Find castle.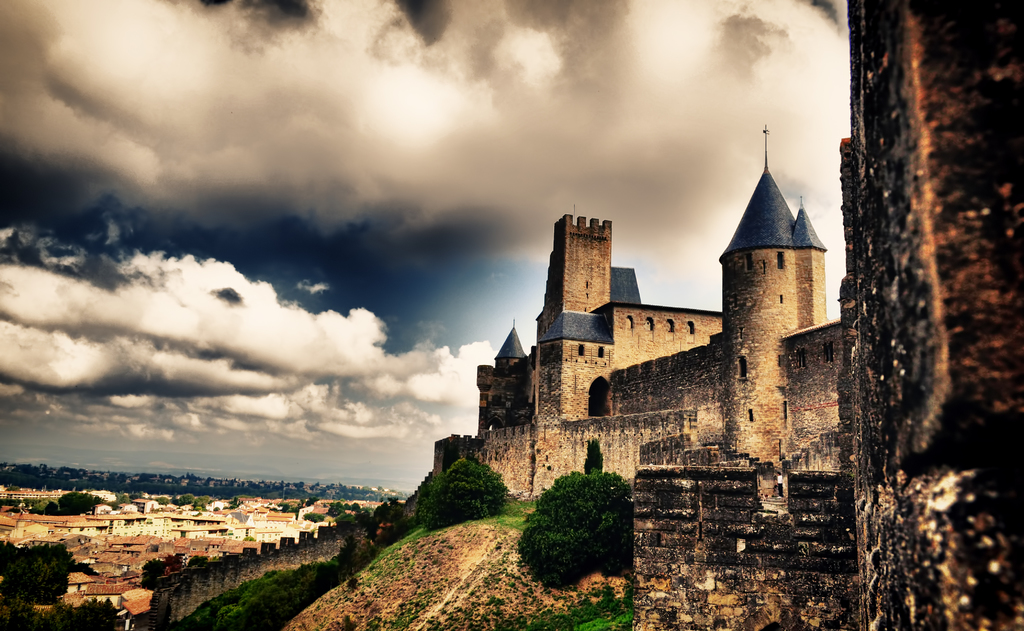
<bbox>436, 145, 859, 579</bbox>.
